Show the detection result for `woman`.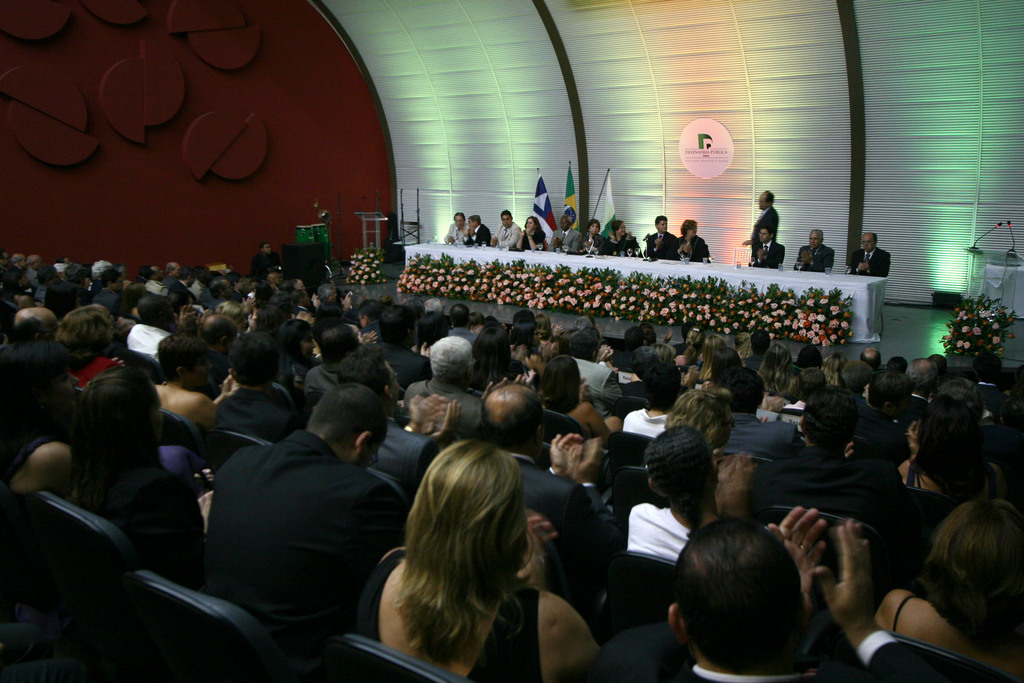
<bbox>899, 393, 1010, 496</bbox>.
